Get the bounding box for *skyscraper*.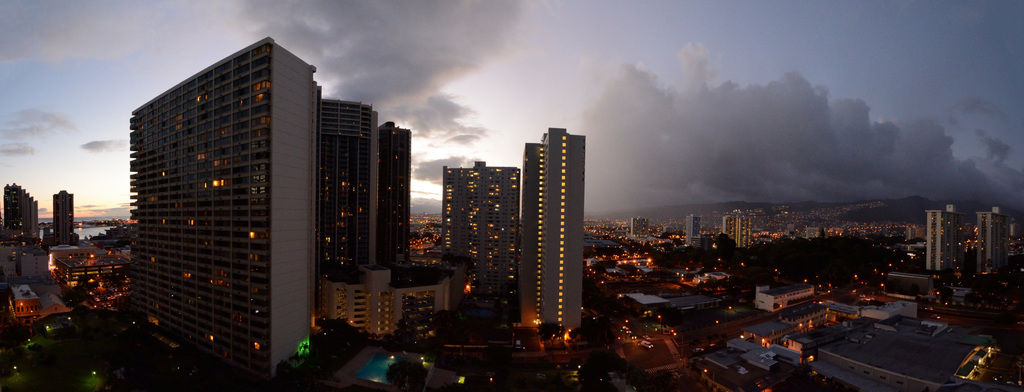
x1=500, y1=104, x2=596, y2=347.
